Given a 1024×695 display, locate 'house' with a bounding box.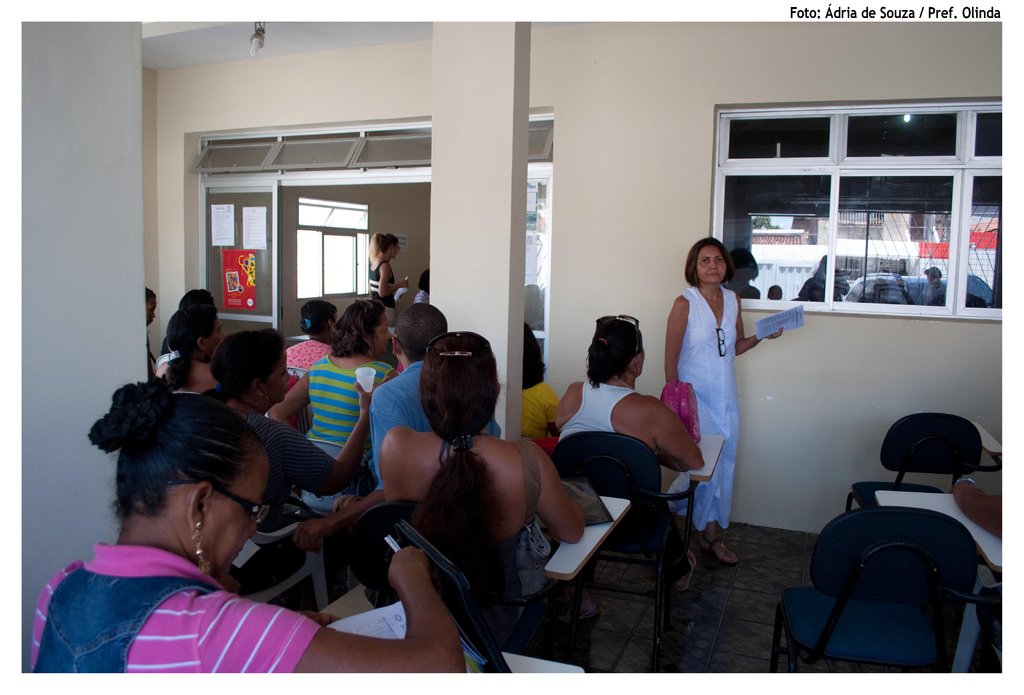
Located: BBox(17, 10, 1001, 676).
